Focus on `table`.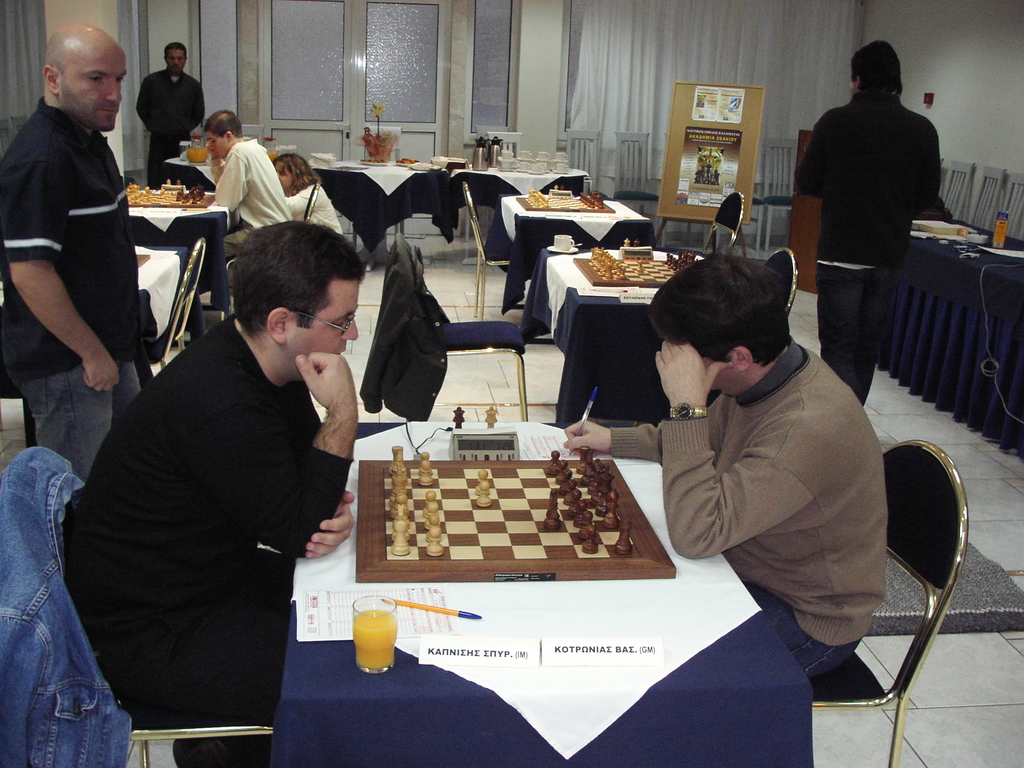
Focused at region(519, 243, 700, 437).
